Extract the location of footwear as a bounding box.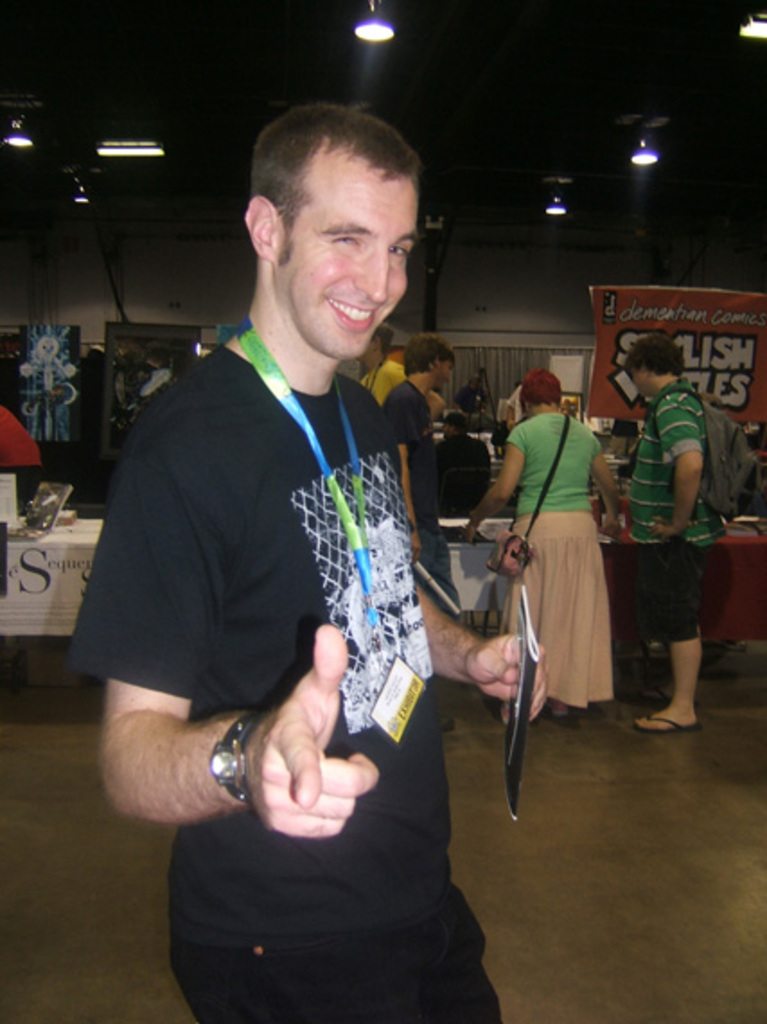
box(551, 702, 584, 726).
